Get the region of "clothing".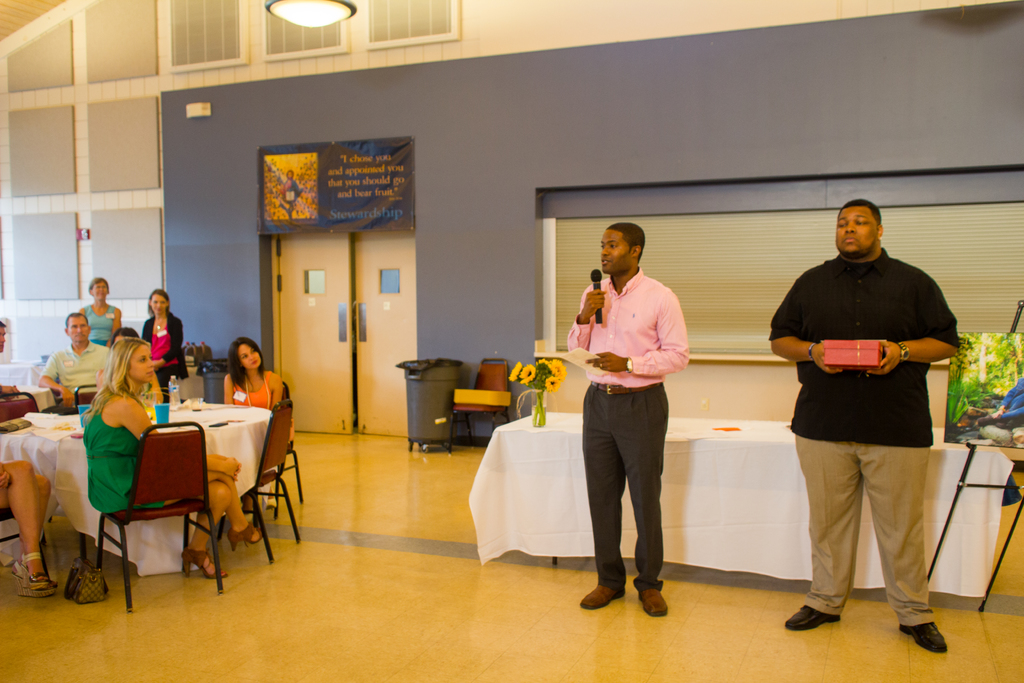
<region>83, 296, 116, 350</region>.
